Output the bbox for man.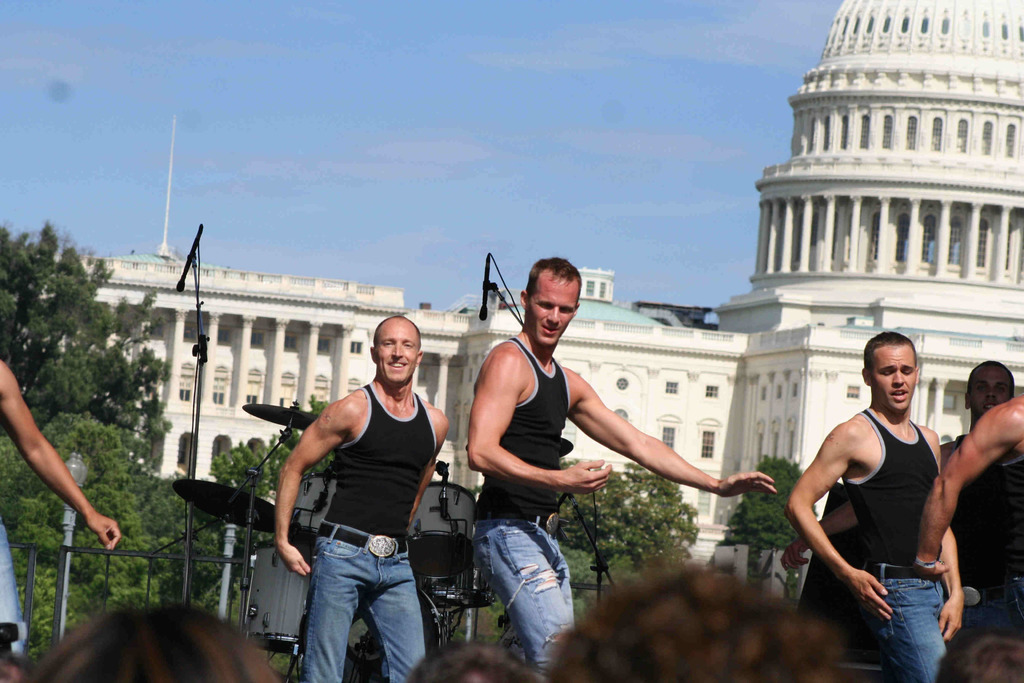
(left=467, top=257, right=775, bottom=681).
